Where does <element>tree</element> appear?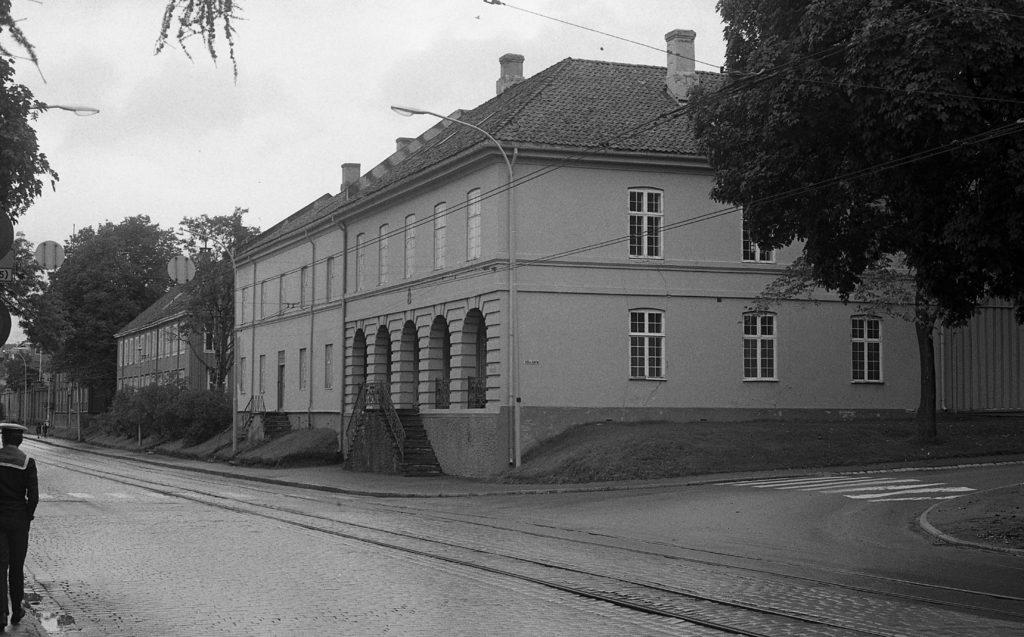
Appears at box=[19, 213, 209, 402].
